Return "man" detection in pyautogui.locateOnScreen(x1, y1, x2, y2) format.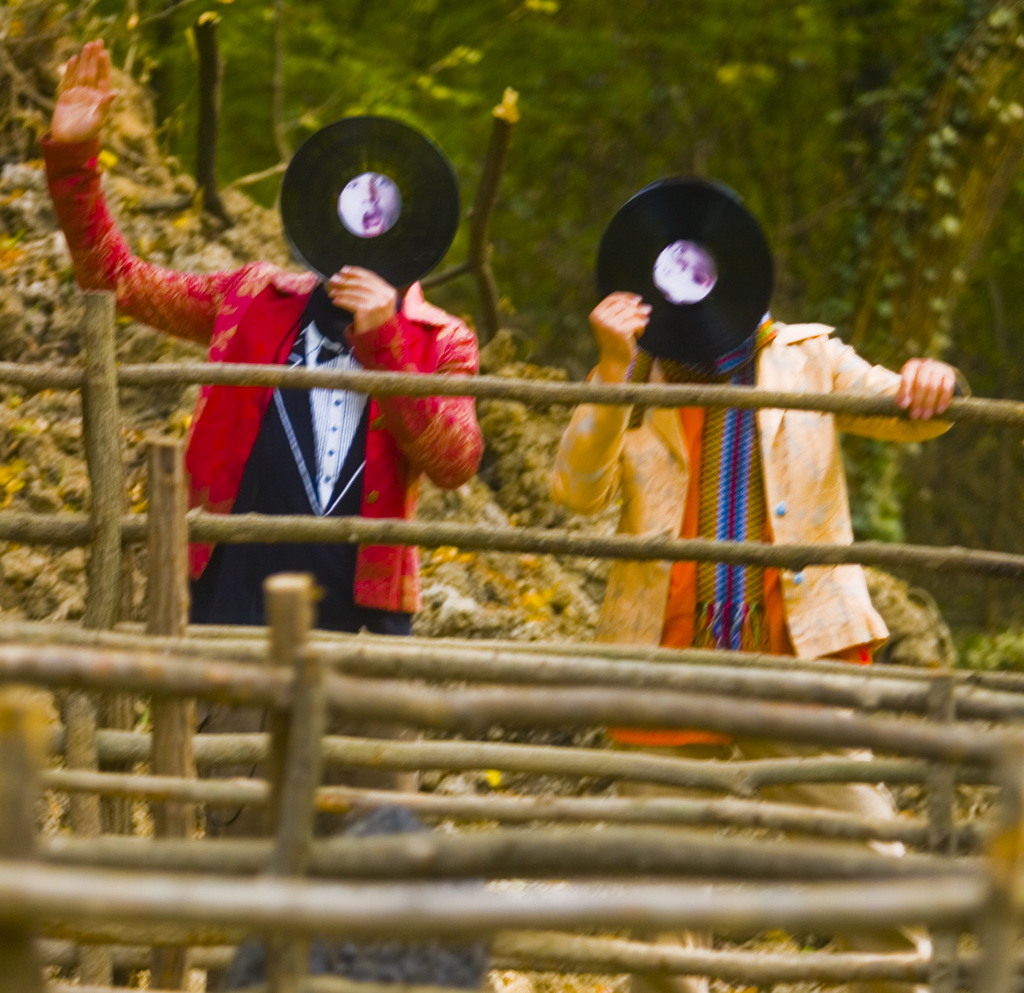
pyautogui.locateOnScreen(339, 169, 406, 237).
